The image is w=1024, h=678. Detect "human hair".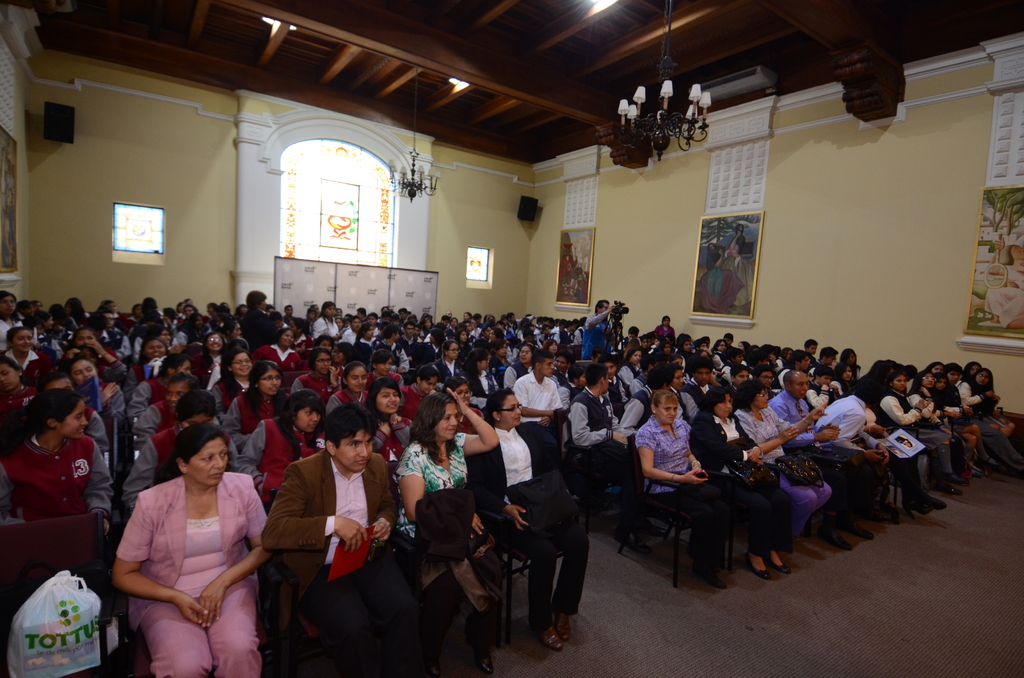
Detection: bbox=[737, 376, 767, 414].
